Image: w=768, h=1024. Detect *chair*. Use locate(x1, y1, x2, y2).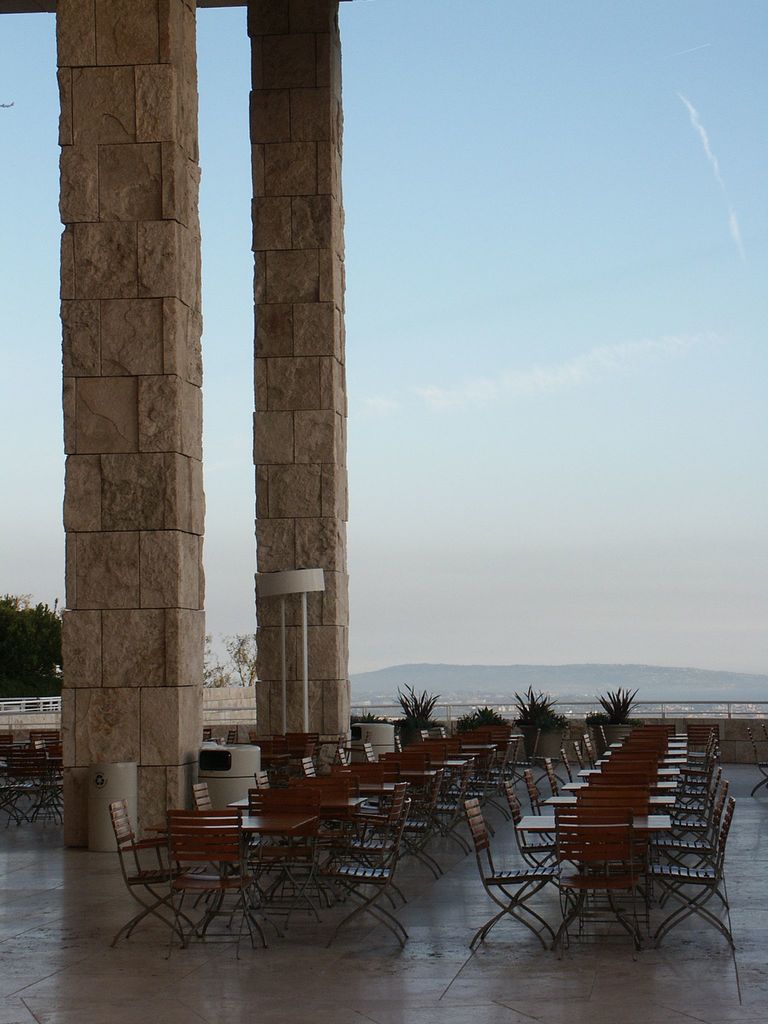
locate(108, 799, 200, 947).
